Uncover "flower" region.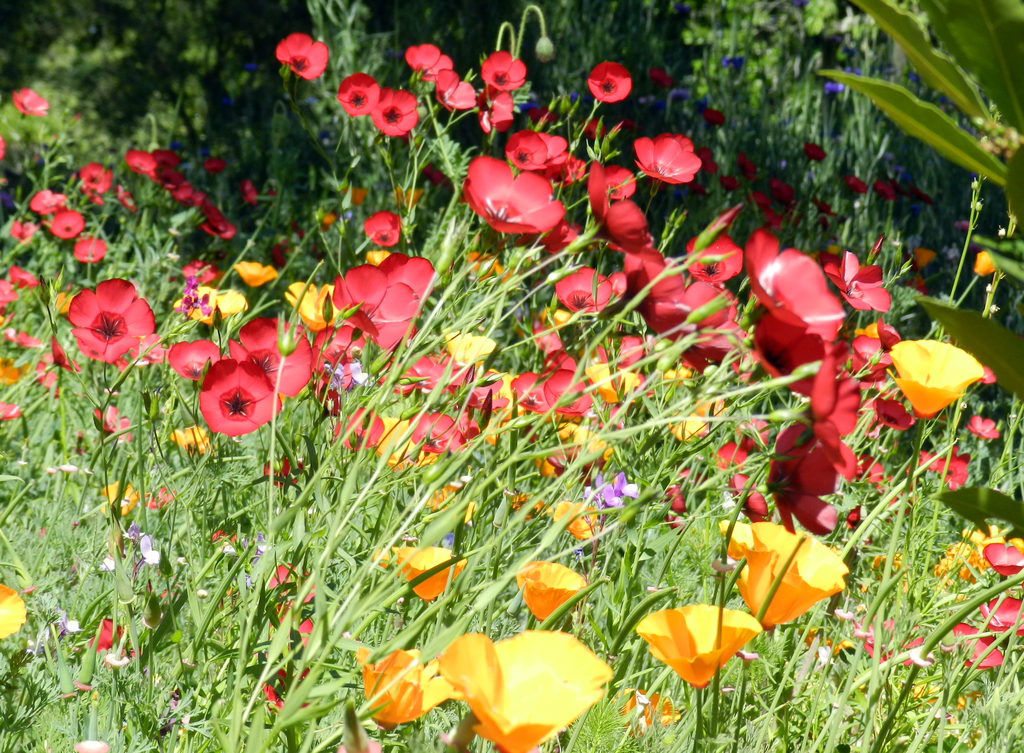
Uncovered: BBox(717, 517, 851, 626).
